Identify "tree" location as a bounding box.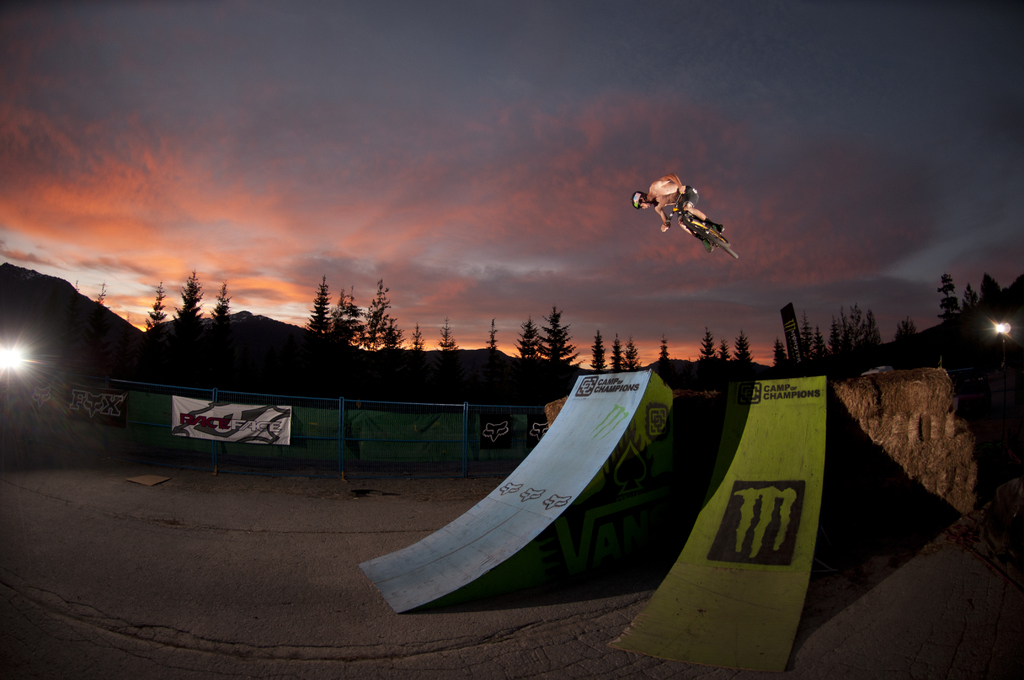
box=[701, 332, 714, 361].
